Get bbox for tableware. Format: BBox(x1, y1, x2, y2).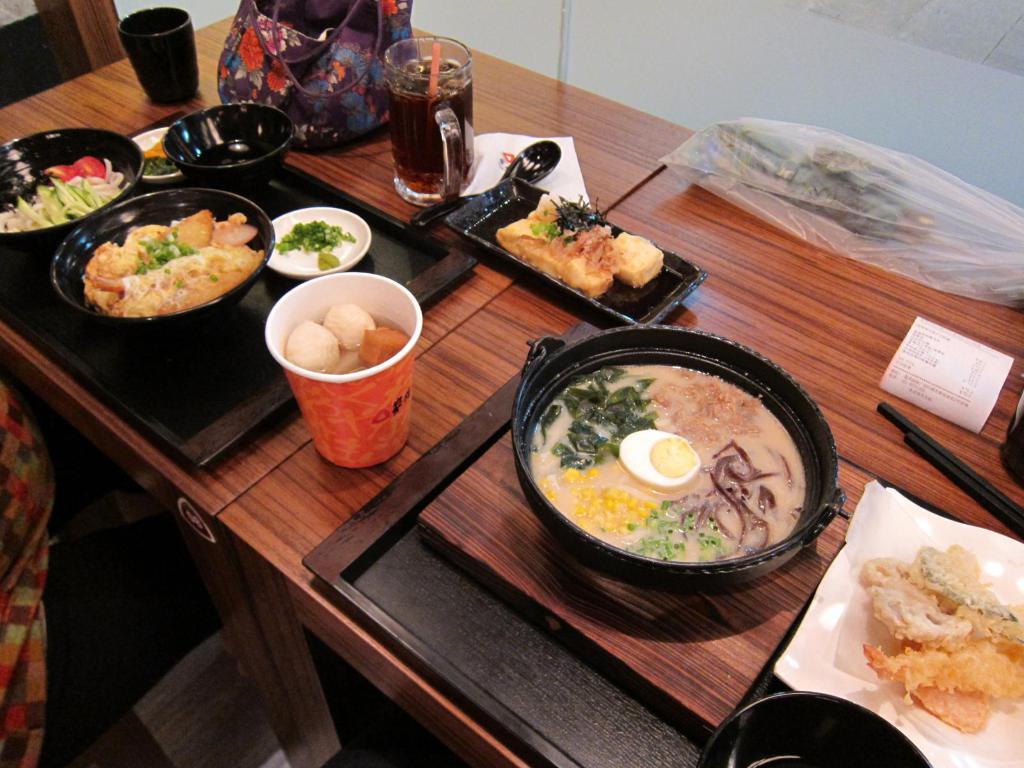
BBox(115, 8, 199, 108).
